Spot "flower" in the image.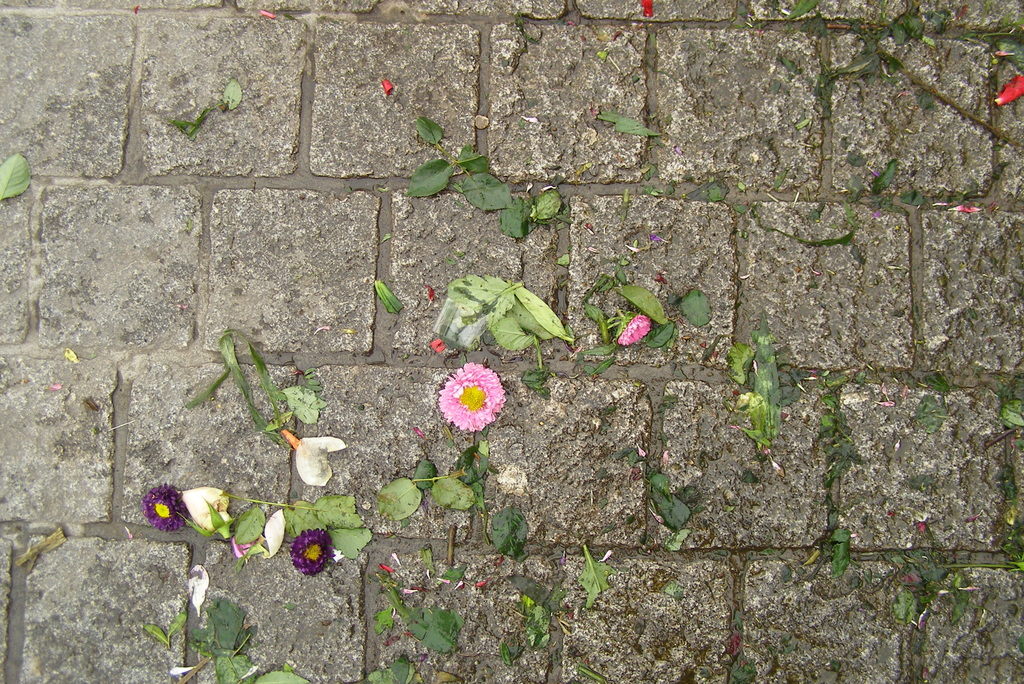
"flower" found at 282/423/345/489.
